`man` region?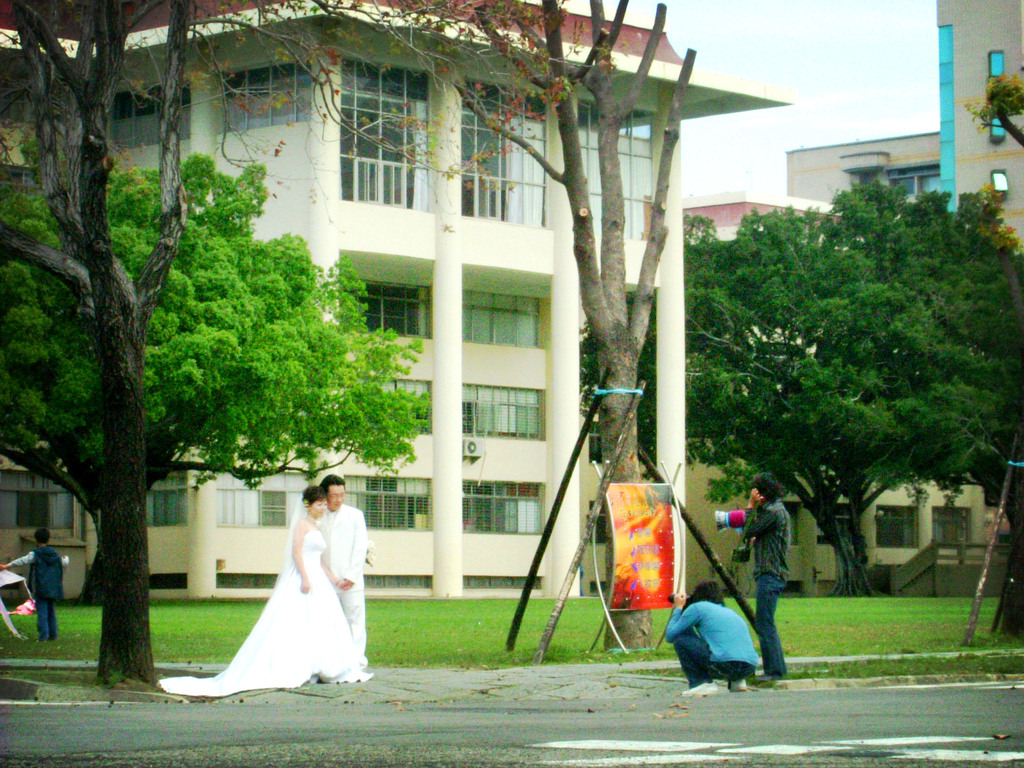
detection(743, 474, 792, 670)
